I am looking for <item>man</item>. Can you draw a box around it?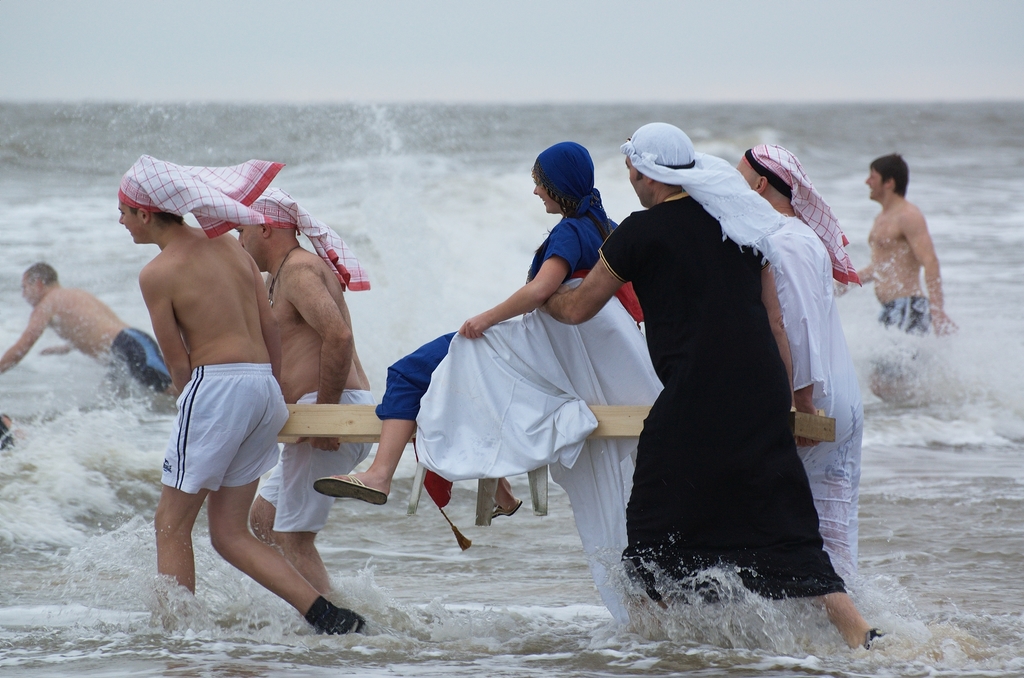
Sure, the bounding box is 115/150/365/638.
